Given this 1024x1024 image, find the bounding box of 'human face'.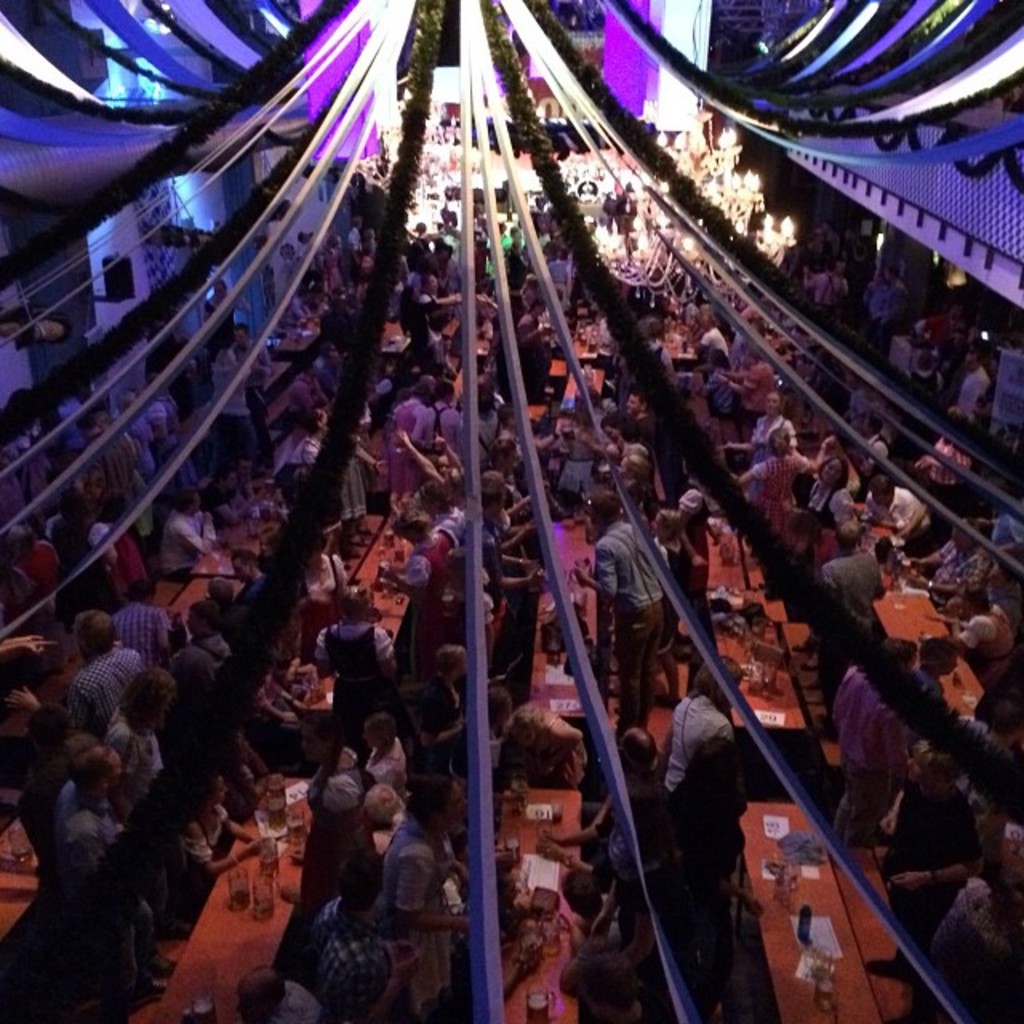
Rect(869, 488, 890, 512).
